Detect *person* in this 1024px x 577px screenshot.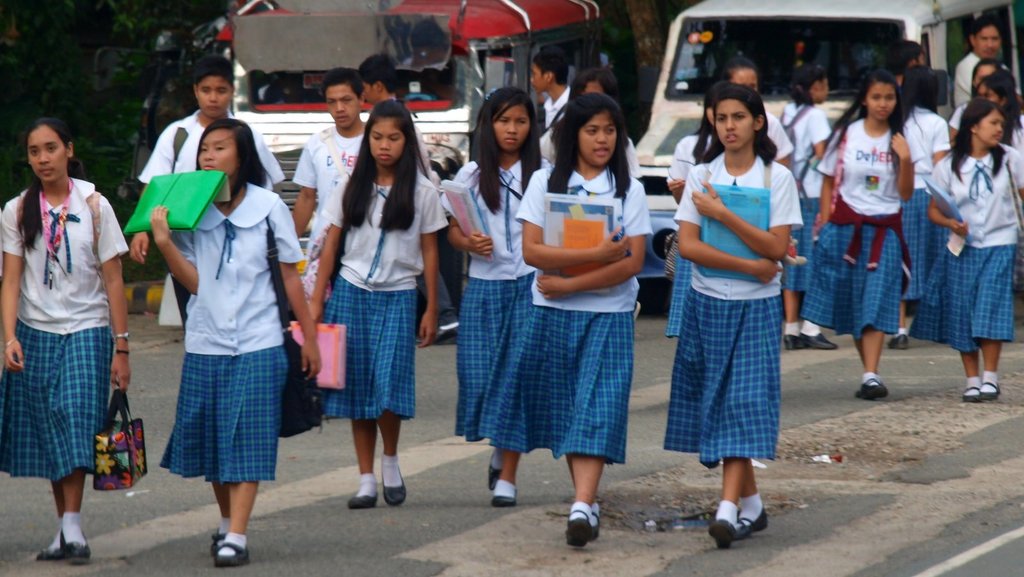
Detection: {"left": 944, "top": 15, "right": 1009, "bottom": 105}.
